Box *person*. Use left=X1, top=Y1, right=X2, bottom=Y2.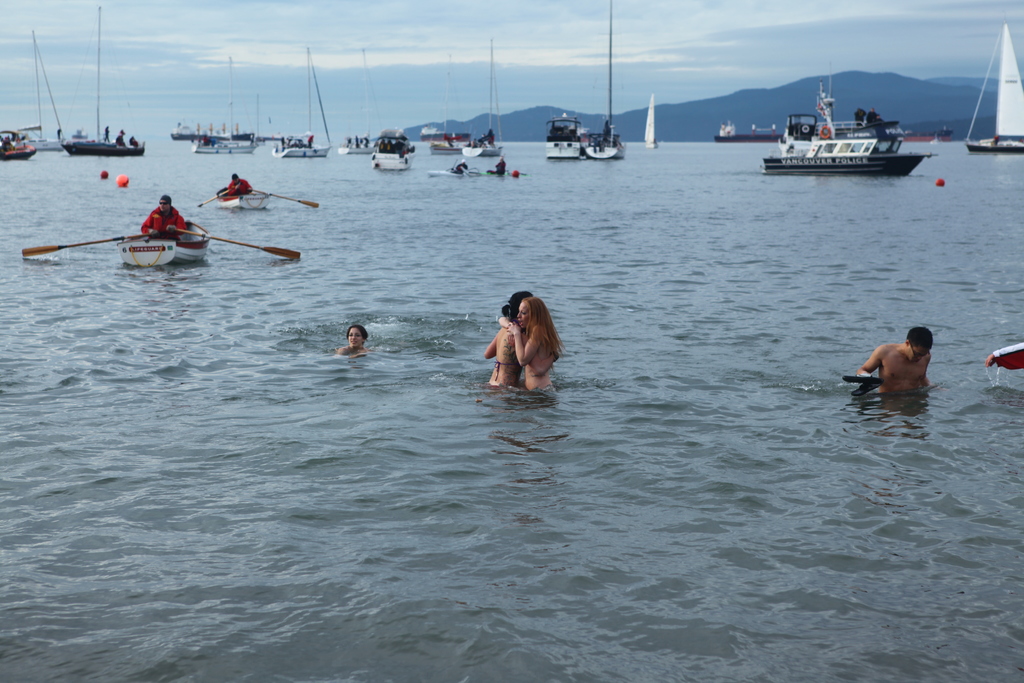
left=492, top=156, right=506, bottom=174.
